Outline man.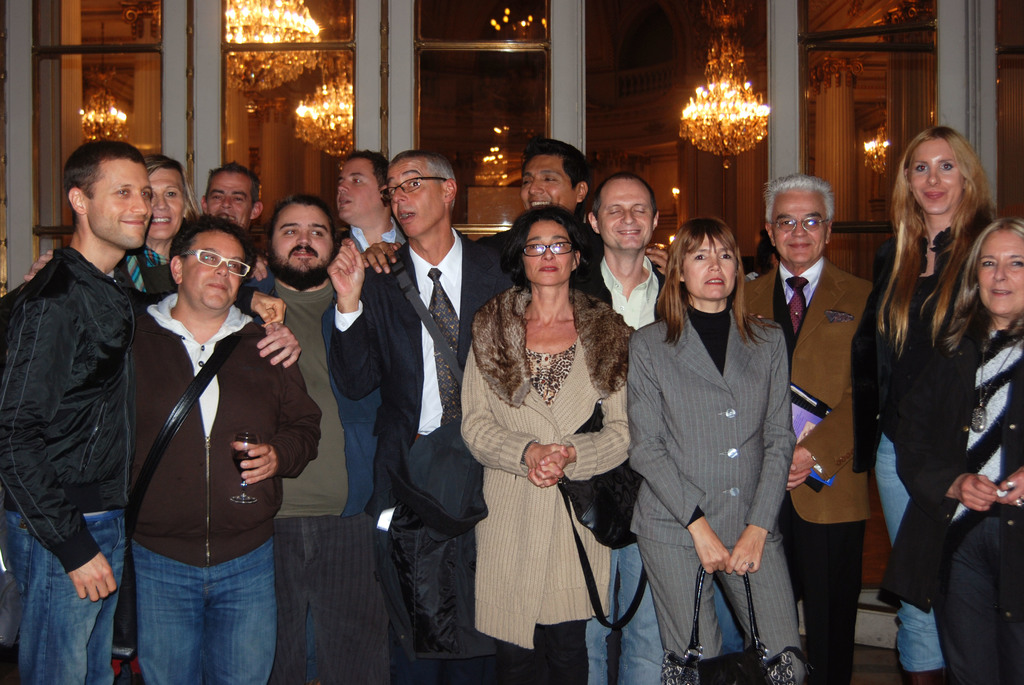
Outline: [0, 139, 297, 684].
